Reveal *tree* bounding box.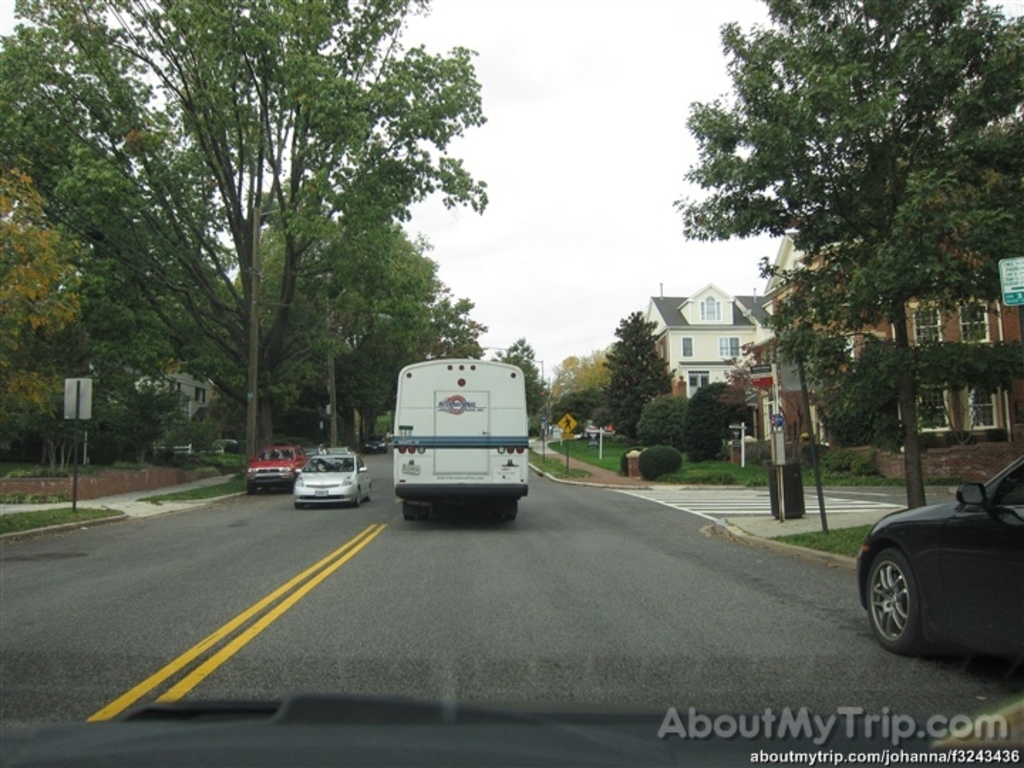
Revealed: (x1=323, y1=256, x2=418, y2=447).
